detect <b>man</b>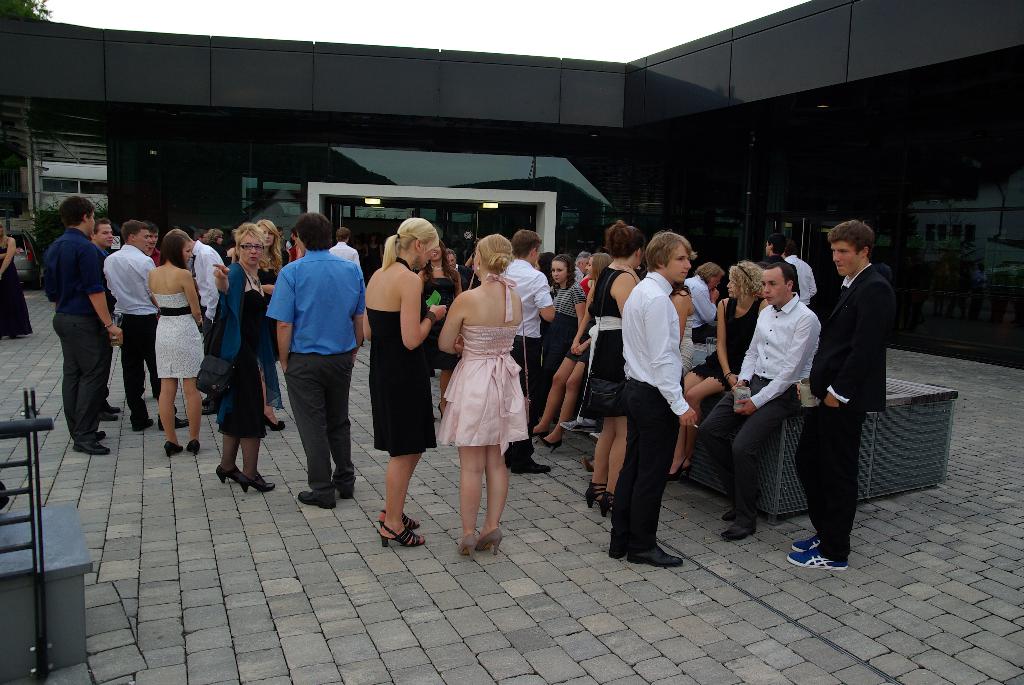
x1=721, y1=264, x2=822, y2=540
